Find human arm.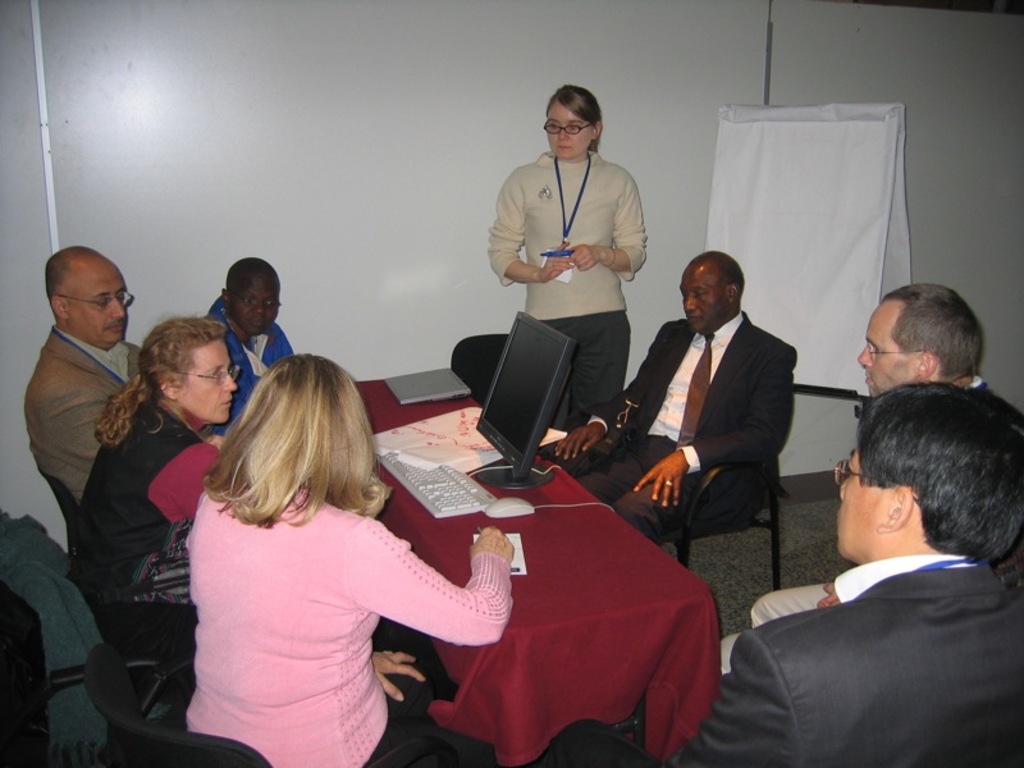
(556, 312, 684, 457).
